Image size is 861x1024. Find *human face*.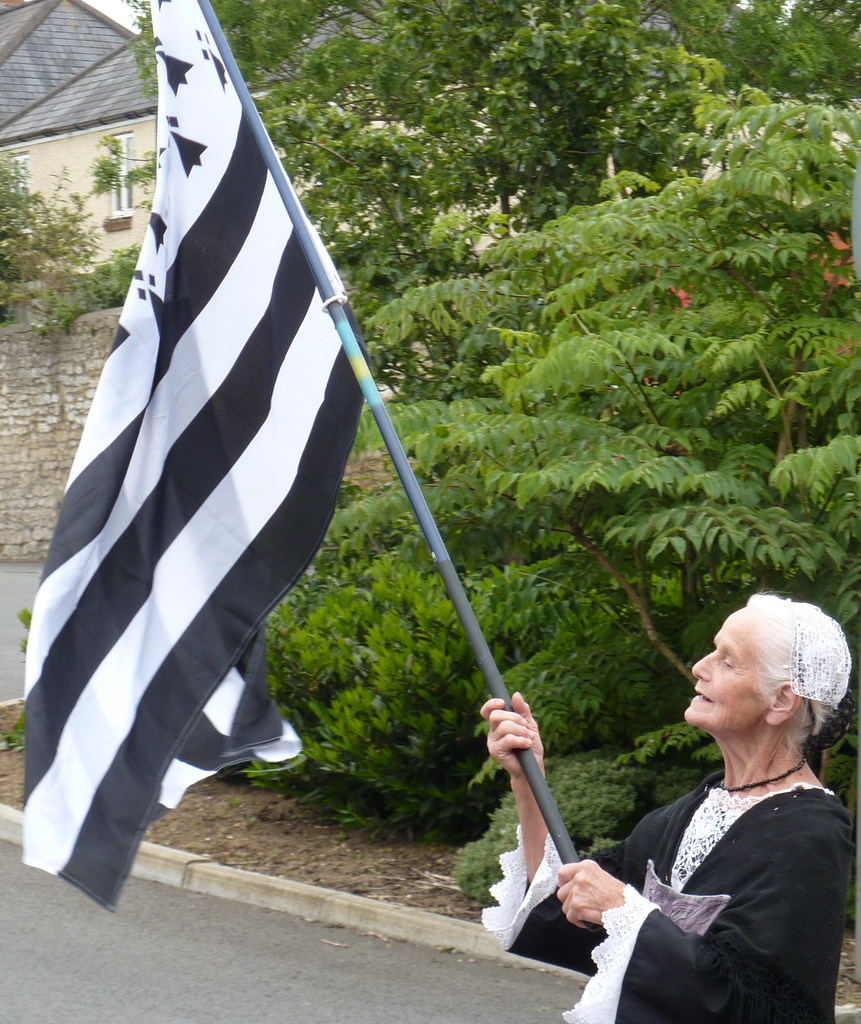
<region>684, 612, 765, 732</region>.
